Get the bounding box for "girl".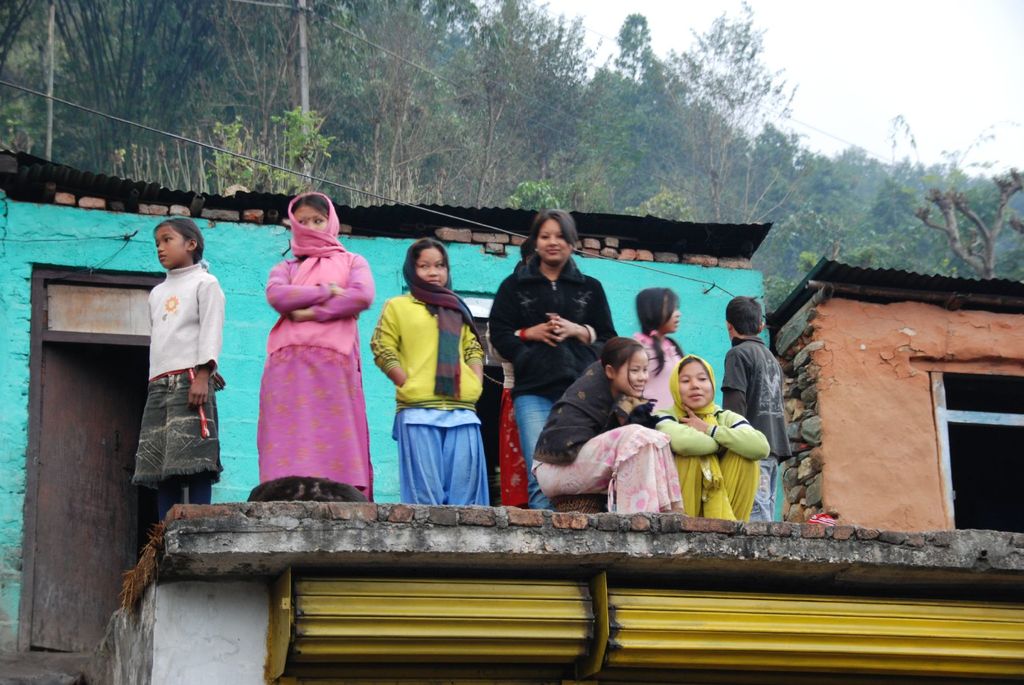
select_region(529, 338, 684, 512).
